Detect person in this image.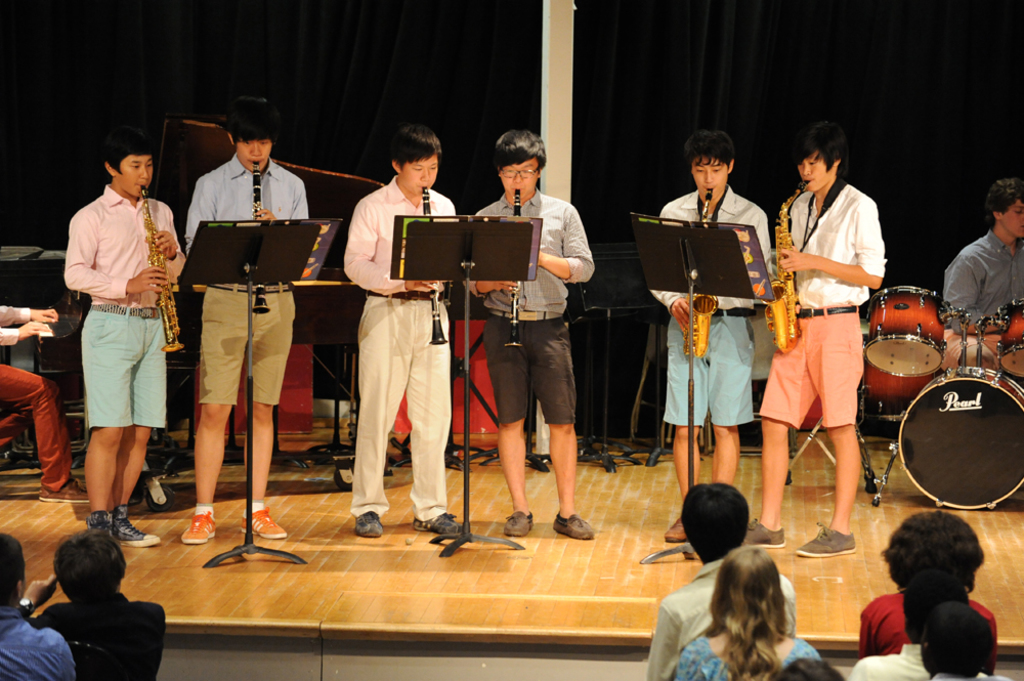
Detection: 342/128/471/537.
